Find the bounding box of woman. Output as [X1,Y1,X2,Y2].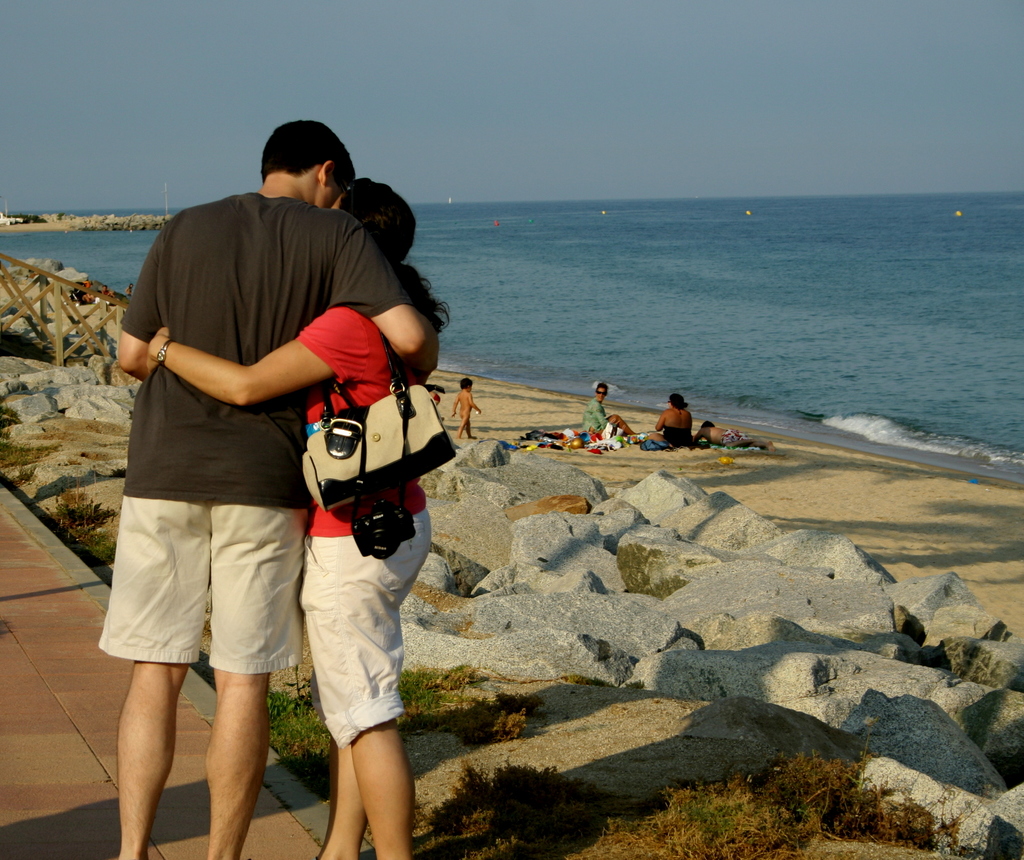
[652,394,694,445].
